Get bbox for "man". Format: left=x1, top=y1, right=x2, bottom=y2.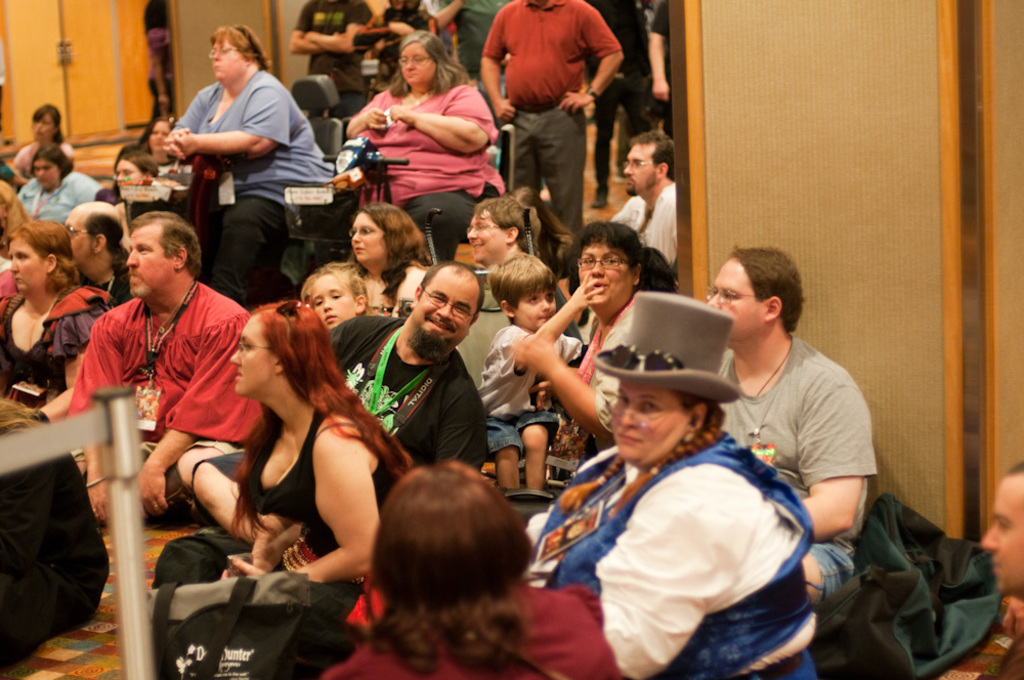
left=55, top=197, right=129, bottom=310.
